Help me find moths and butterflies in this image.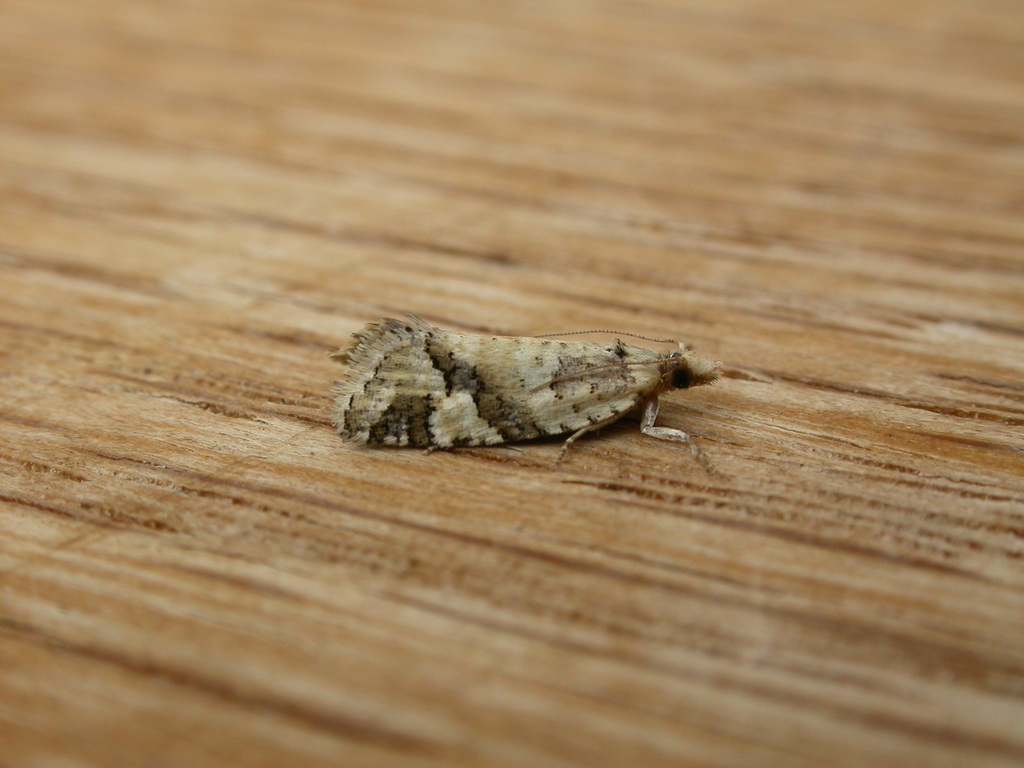
Found it: 327 301 776 474.
